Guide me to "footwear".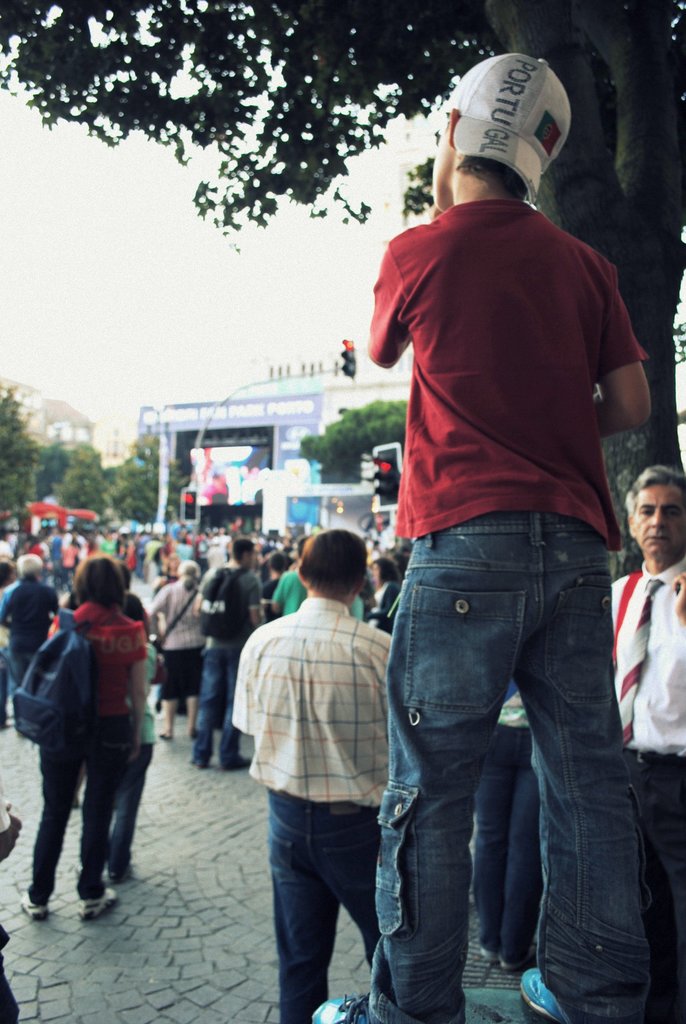
Guidance: [x1=305, y1=988, x2=372, y2=1023].
